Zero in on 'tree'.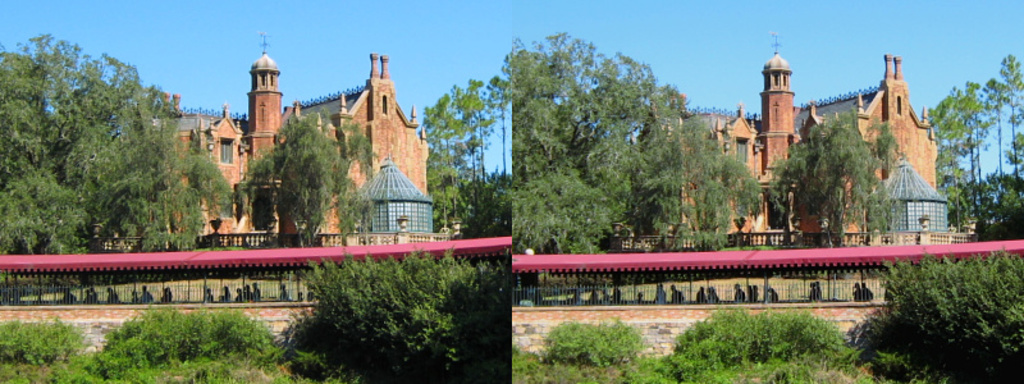
Zeroed in: locate(532, 239, 1023, 383).
